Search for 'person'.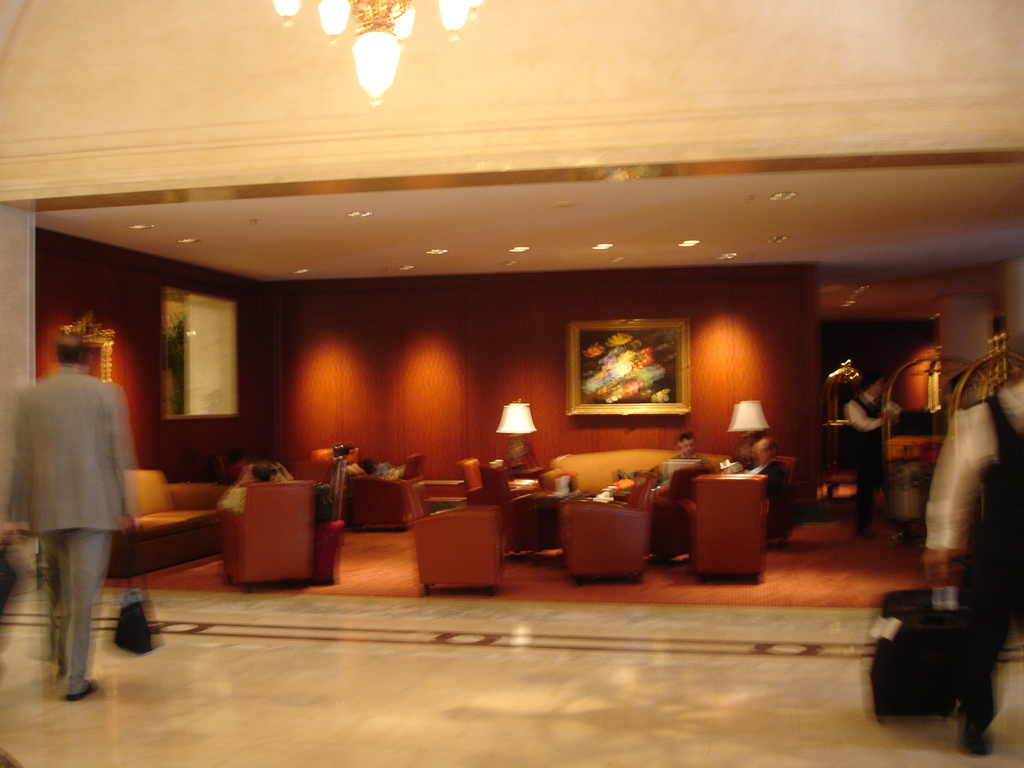
Found at (361, 457, 381, 477).
